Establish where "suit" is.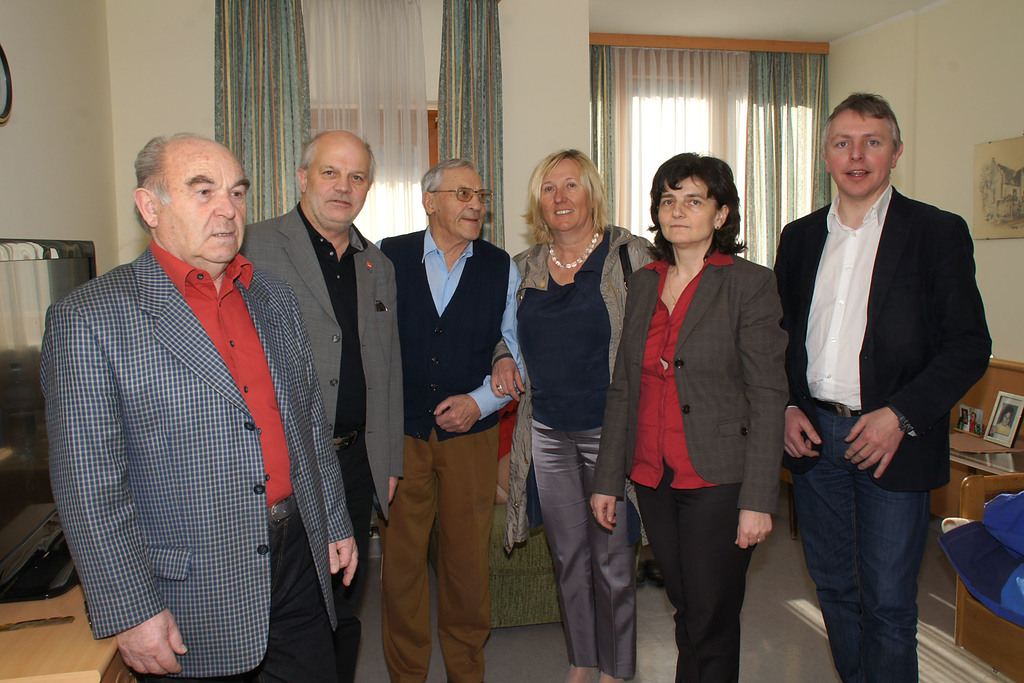
Established at detection(593, 252, 785, 513).
